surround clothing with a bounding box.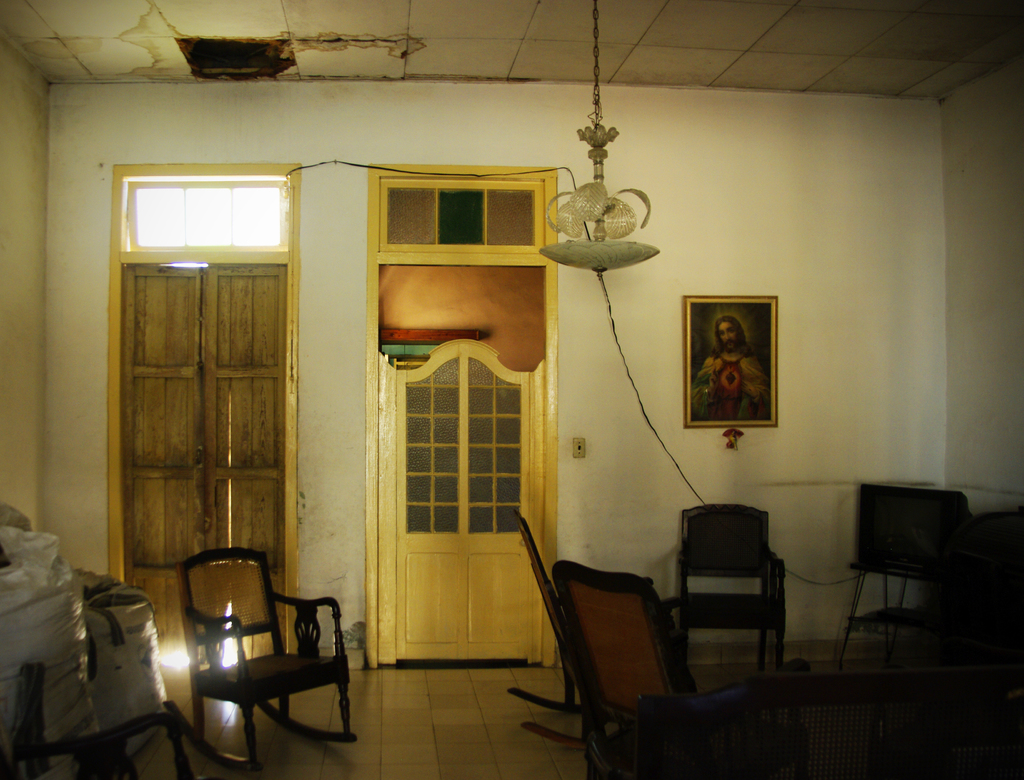
box=[689, 345, 773, 421].
